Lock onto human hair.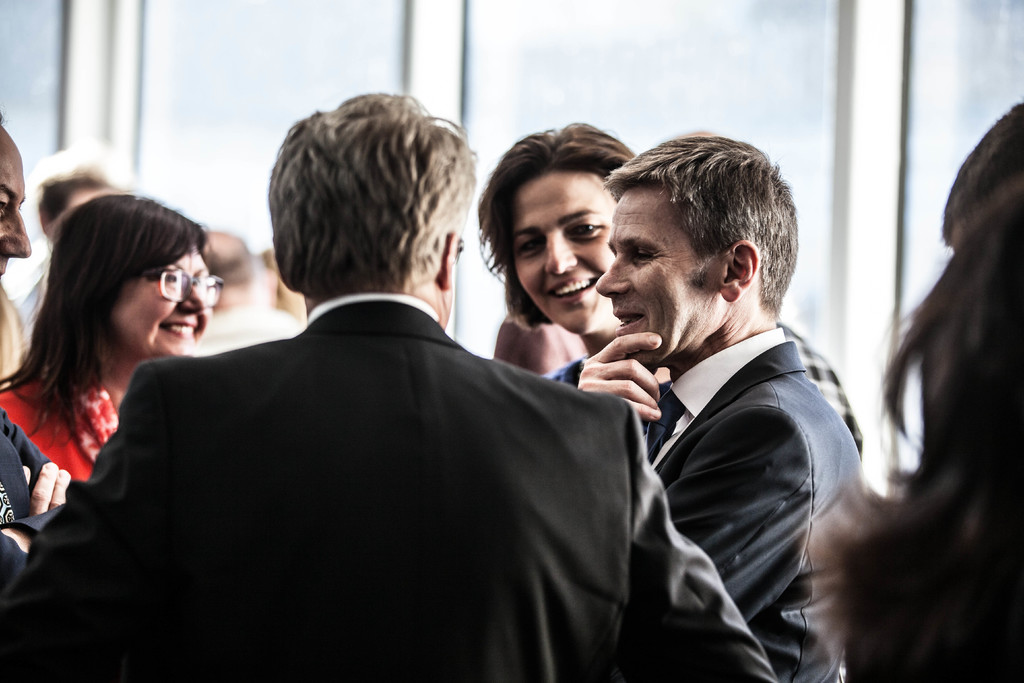
Locked: {"x1": 941, "y1": 102, "x2": 1023, "y2": 236}.
